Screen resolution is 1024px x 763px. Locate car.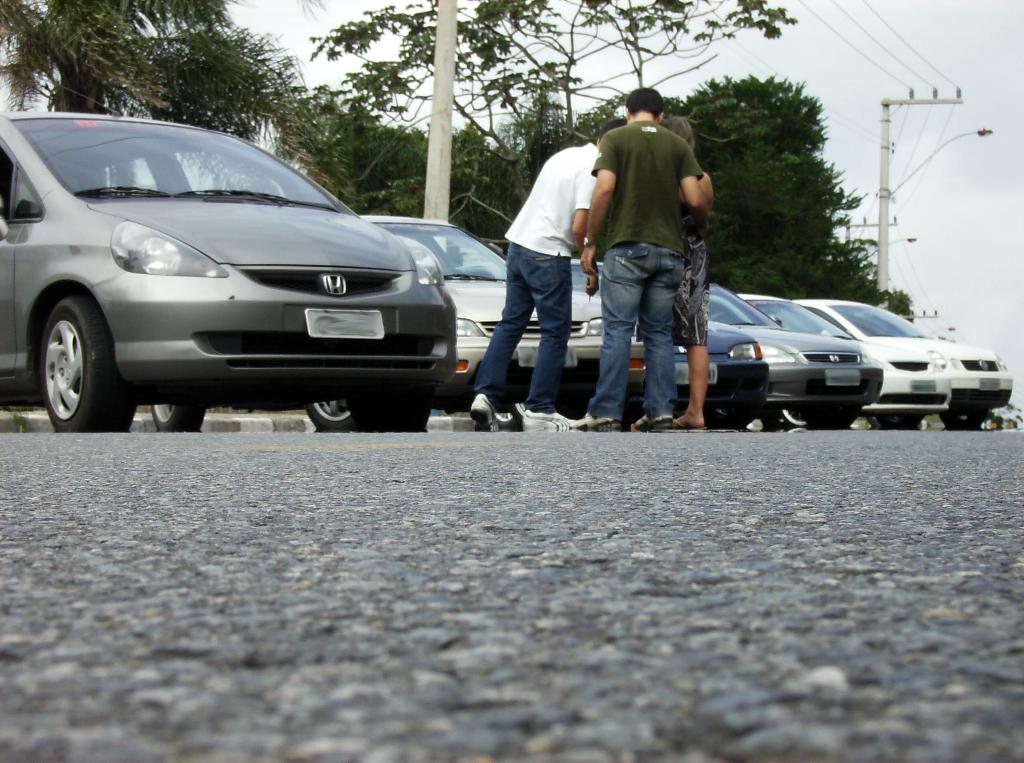
select_region(709, 278, 882, 428).
